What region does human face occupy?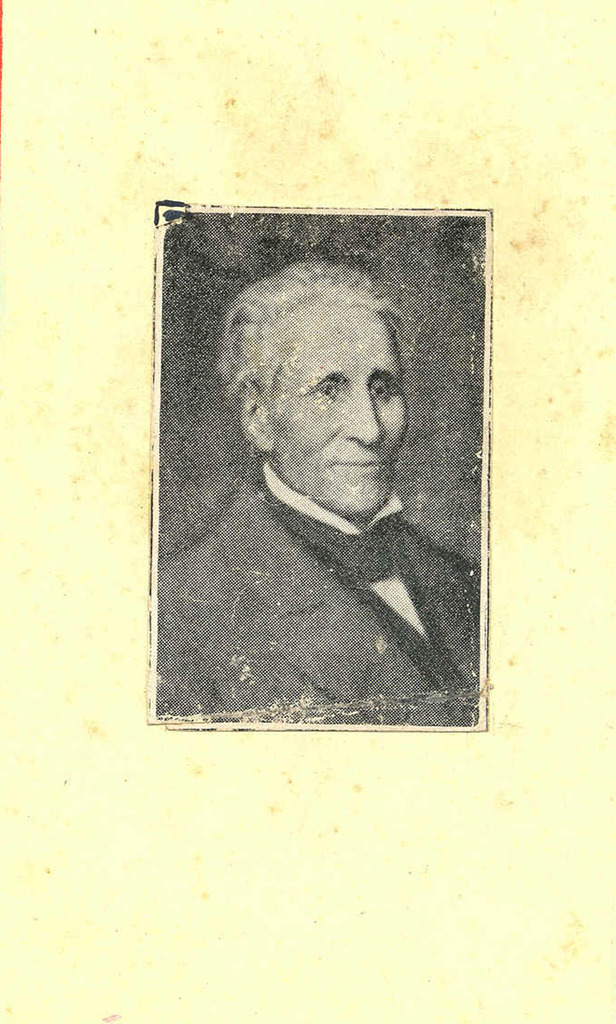
275/307/406/514.
